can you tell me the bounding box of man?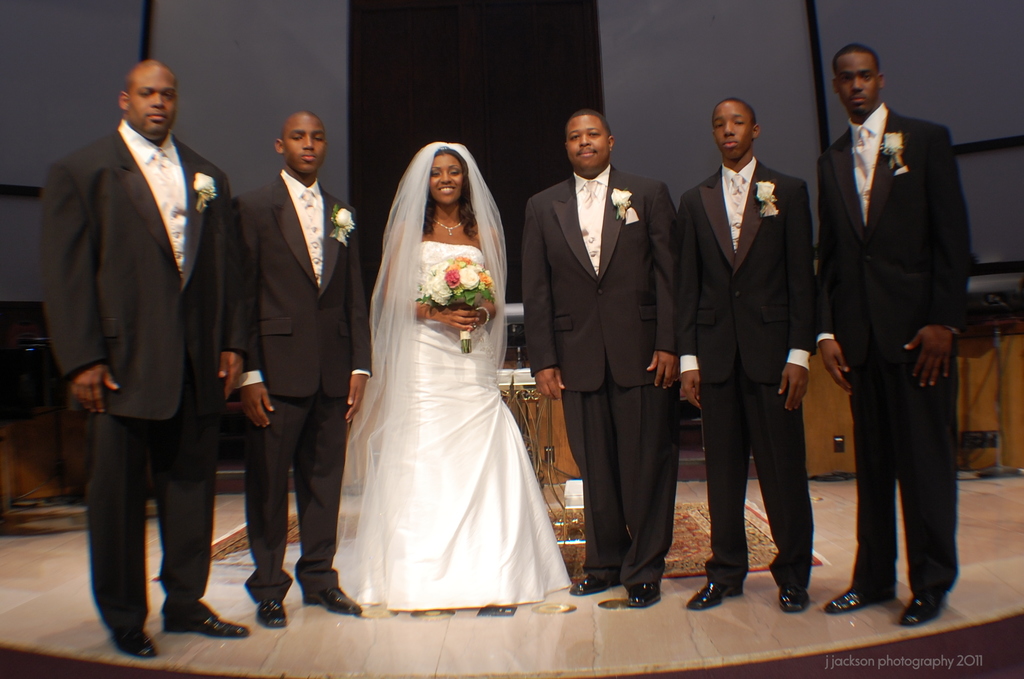
box=[236, 110, 375, 628].
